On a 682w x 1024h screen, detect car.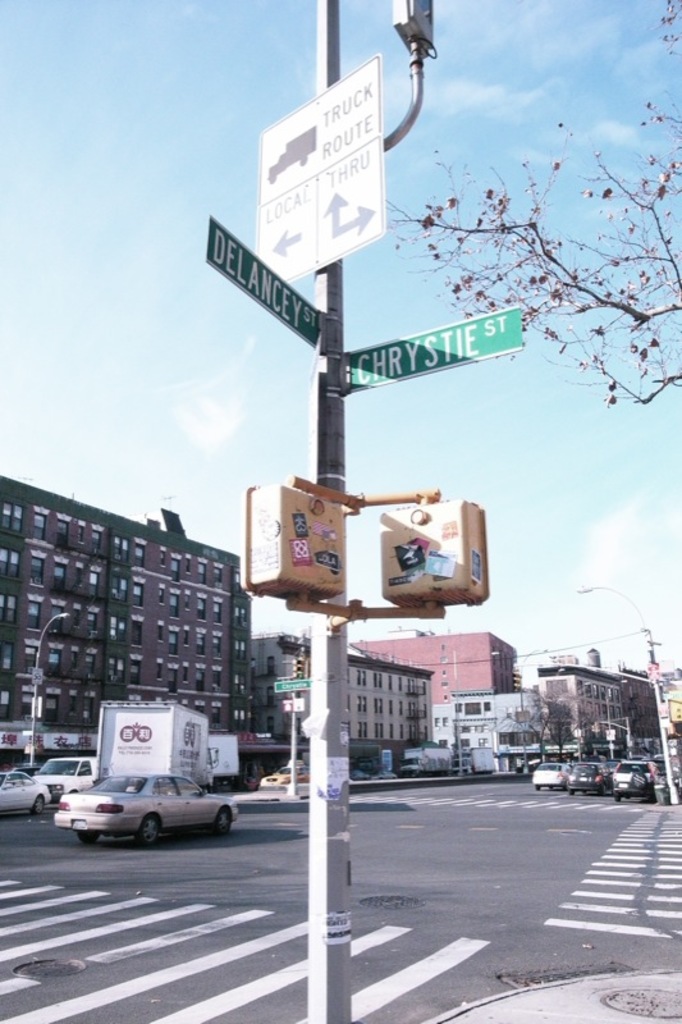
box(351, 768, 394, 782).
